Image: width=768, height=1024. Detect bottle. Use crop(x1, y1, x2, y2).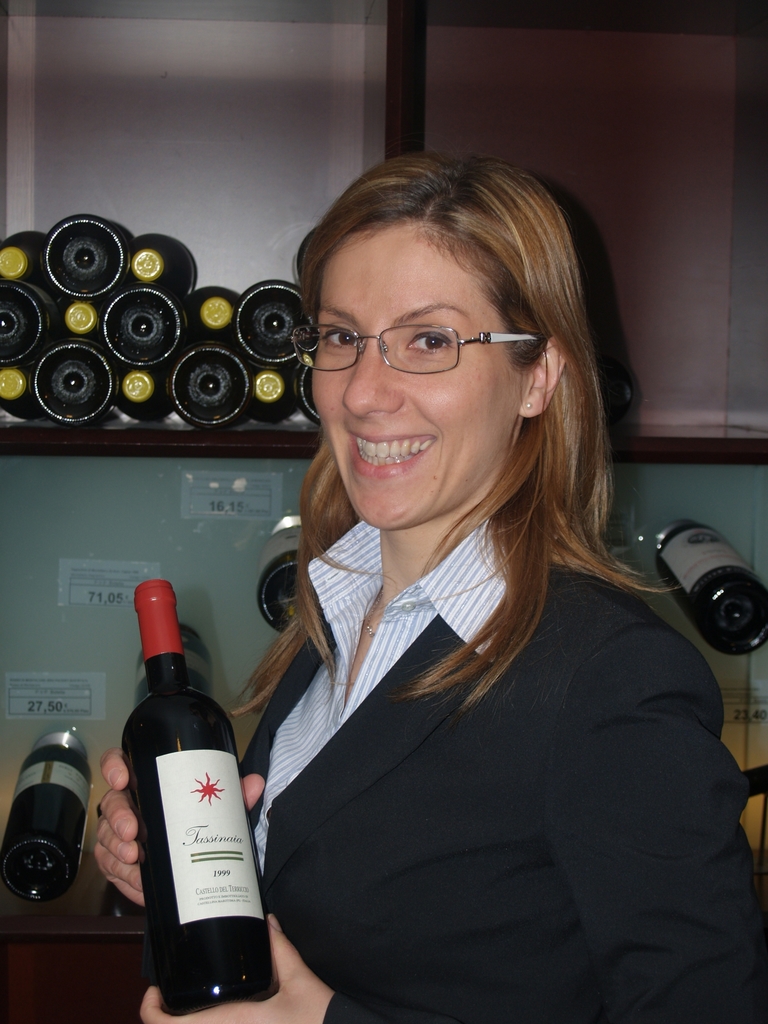
crop(108, 586, 268, 968).
